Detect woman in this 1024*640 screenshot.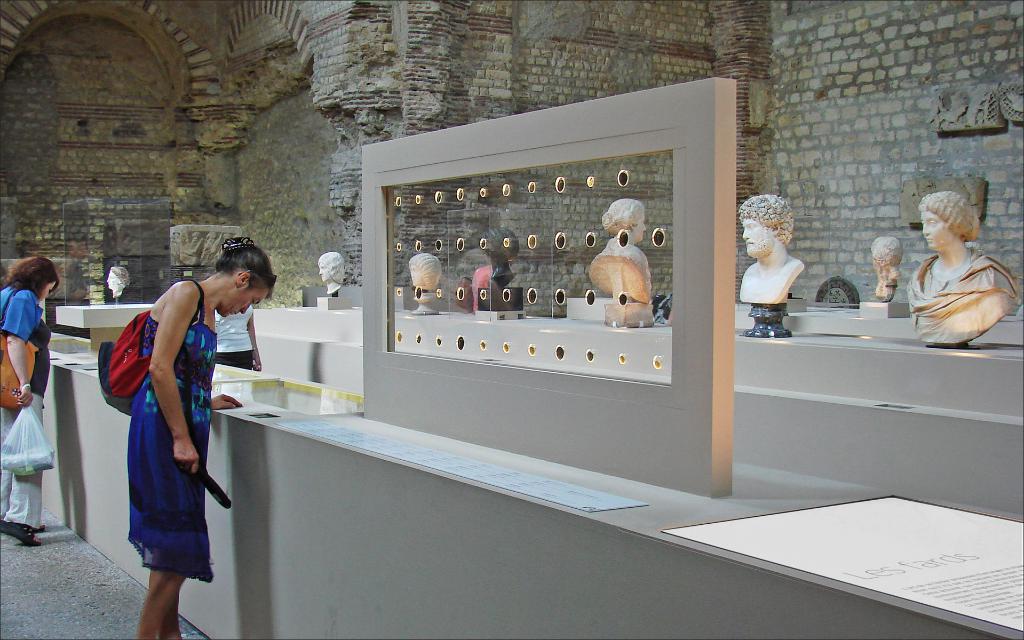
Detection: (left=108, top=267, right=127, bottom=296).
